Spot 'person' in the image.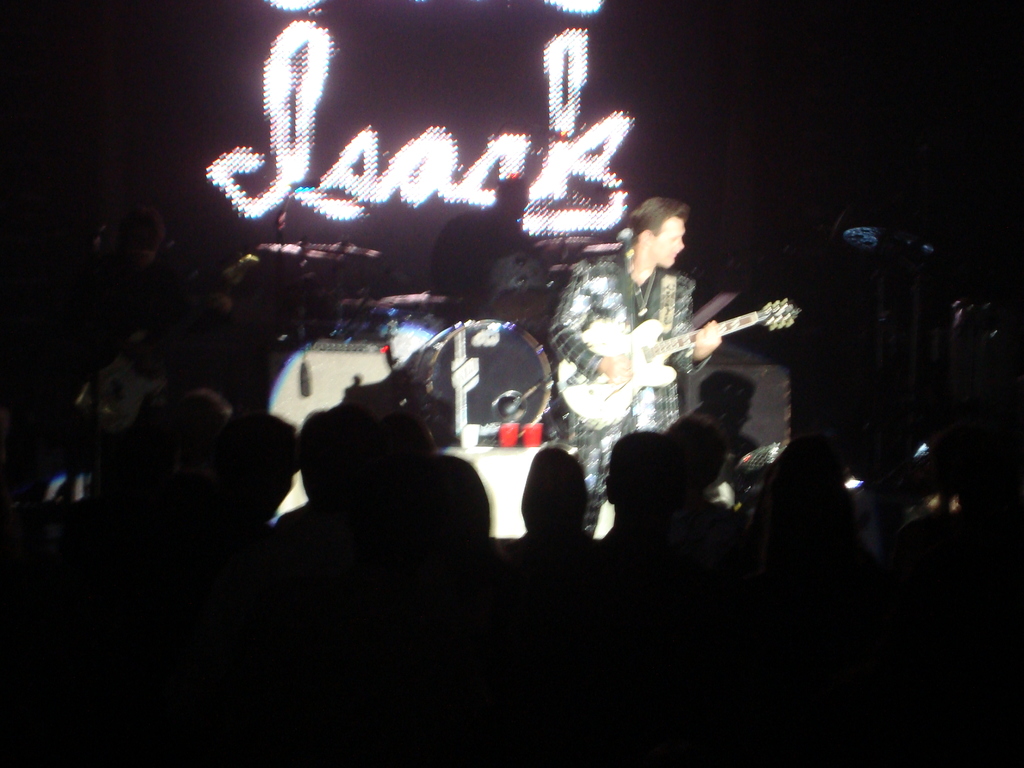
'person' found at x1=563 y1=188 x2=759 y2=515.
